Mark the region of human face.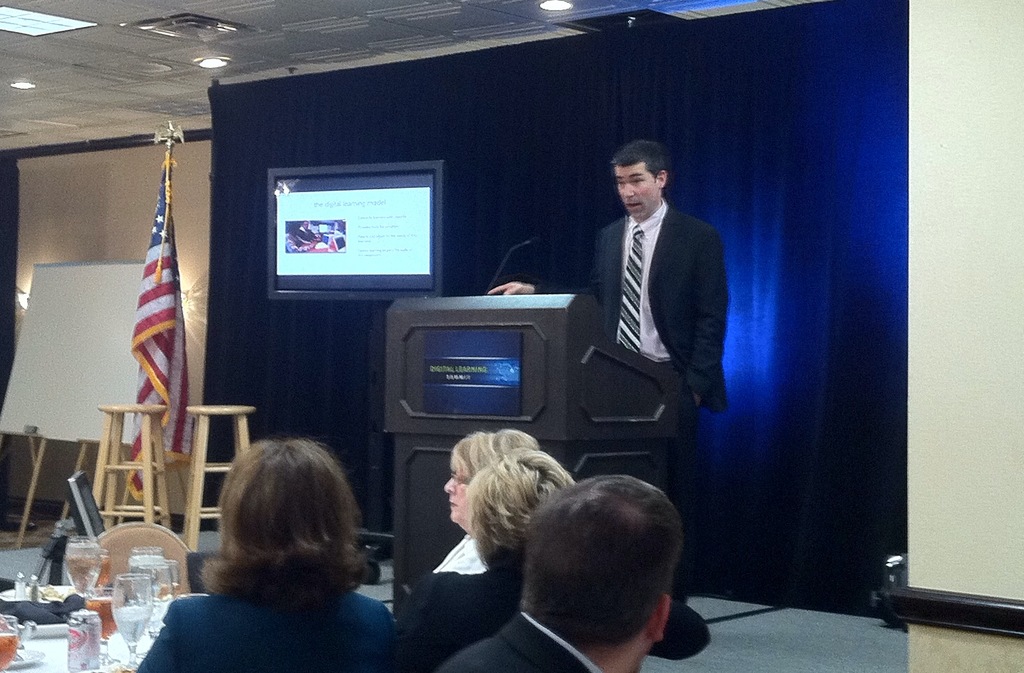
Region: [x1=443, y1=457, x2=468, y2=527].
